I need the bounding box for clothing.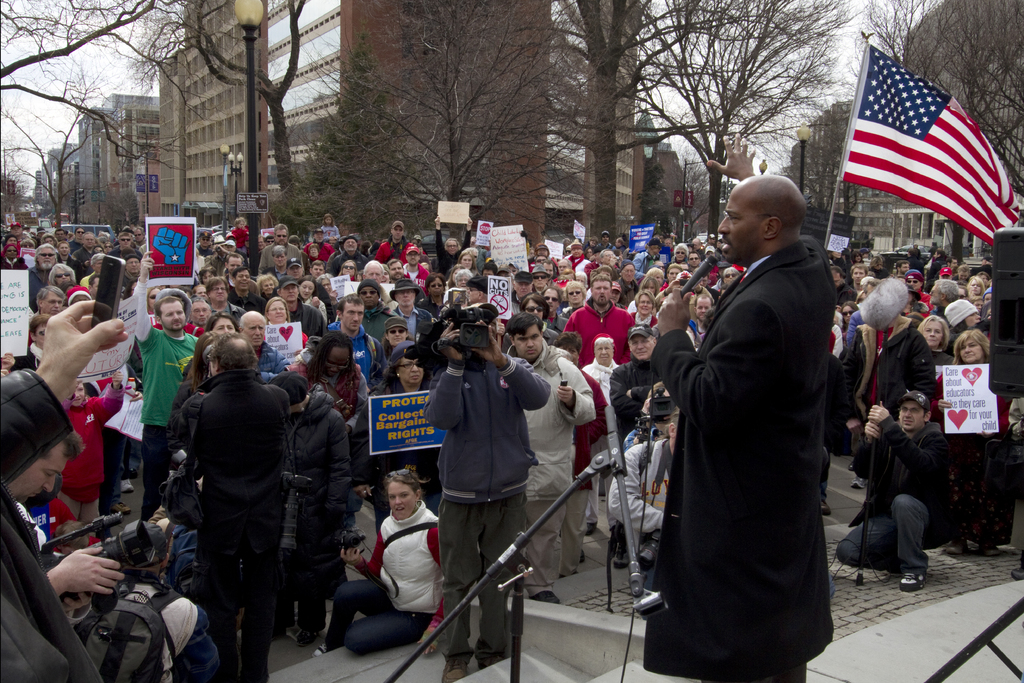
Here it is: detection(844, 308, 867, 383).
